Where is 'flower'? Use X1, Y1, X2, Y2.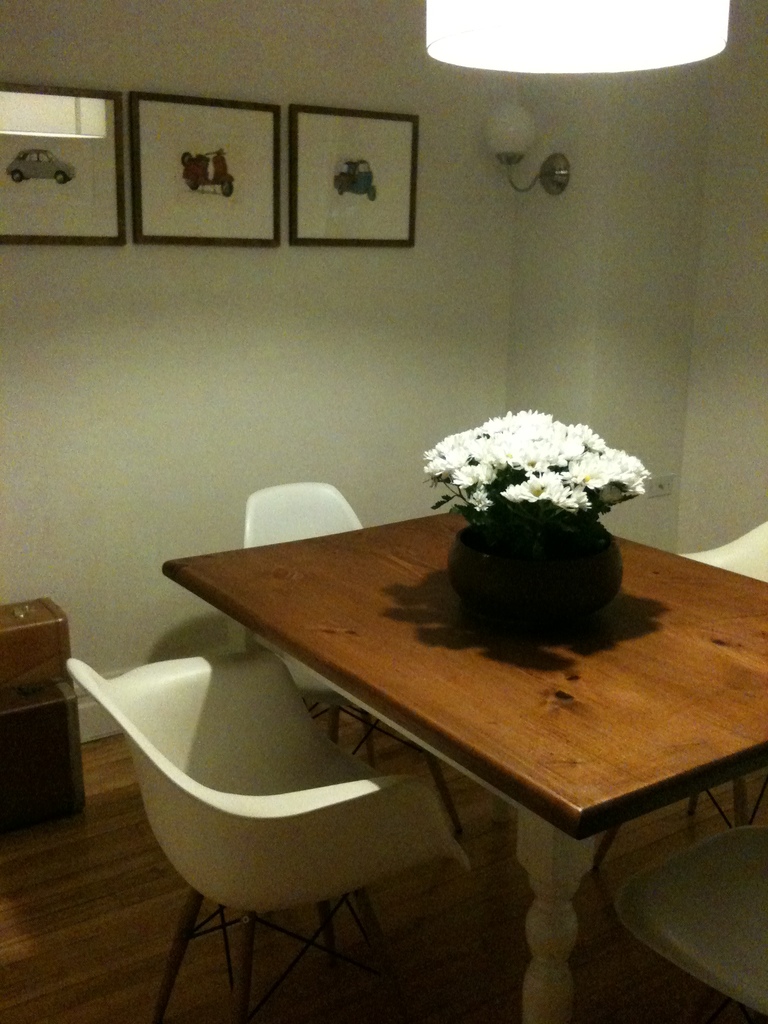
500, 469, 566, 508.
